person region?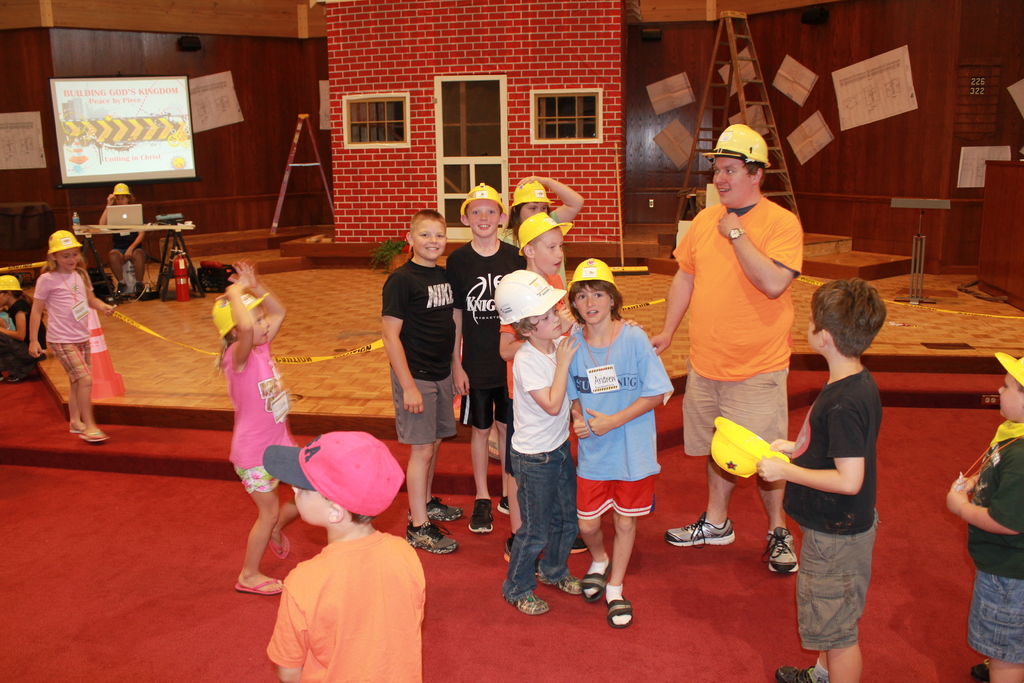
(x1=564, y1=258, x2=676, y2=629)
